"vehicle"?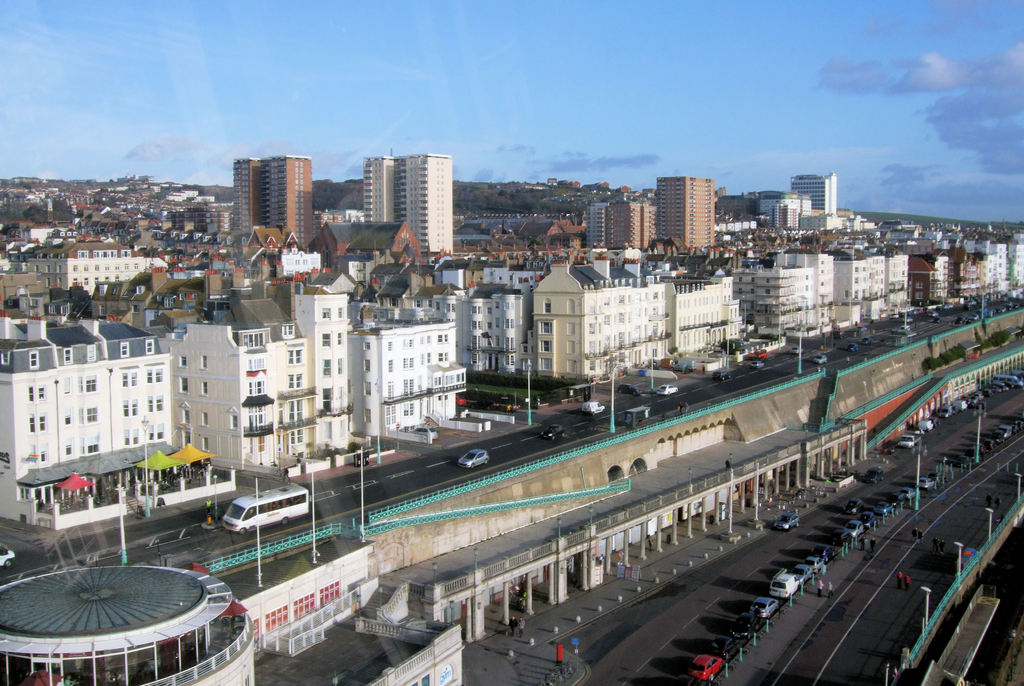
819,541,838,561
